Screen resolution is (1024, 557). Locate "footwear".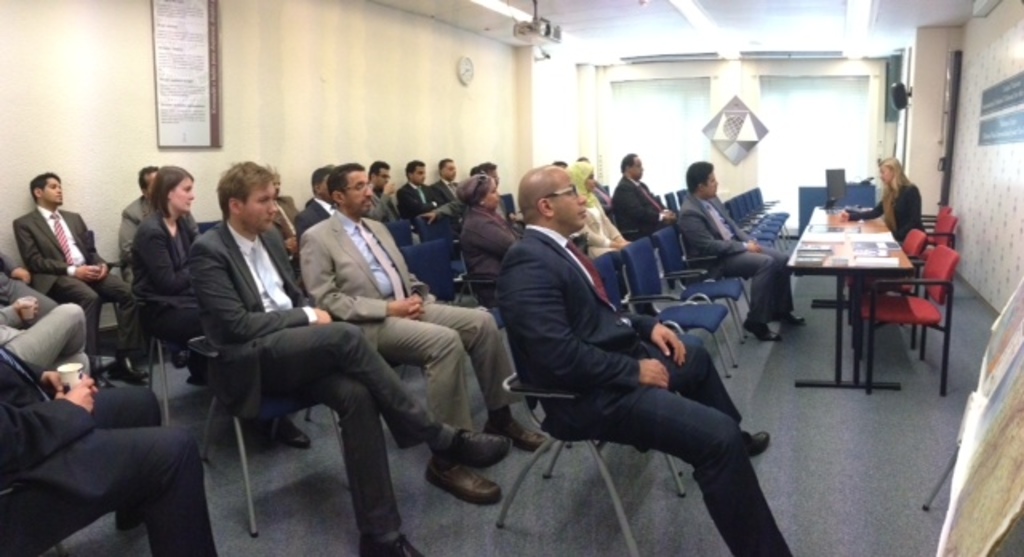
x1=776, y1=307, x2=803, y2=330.
